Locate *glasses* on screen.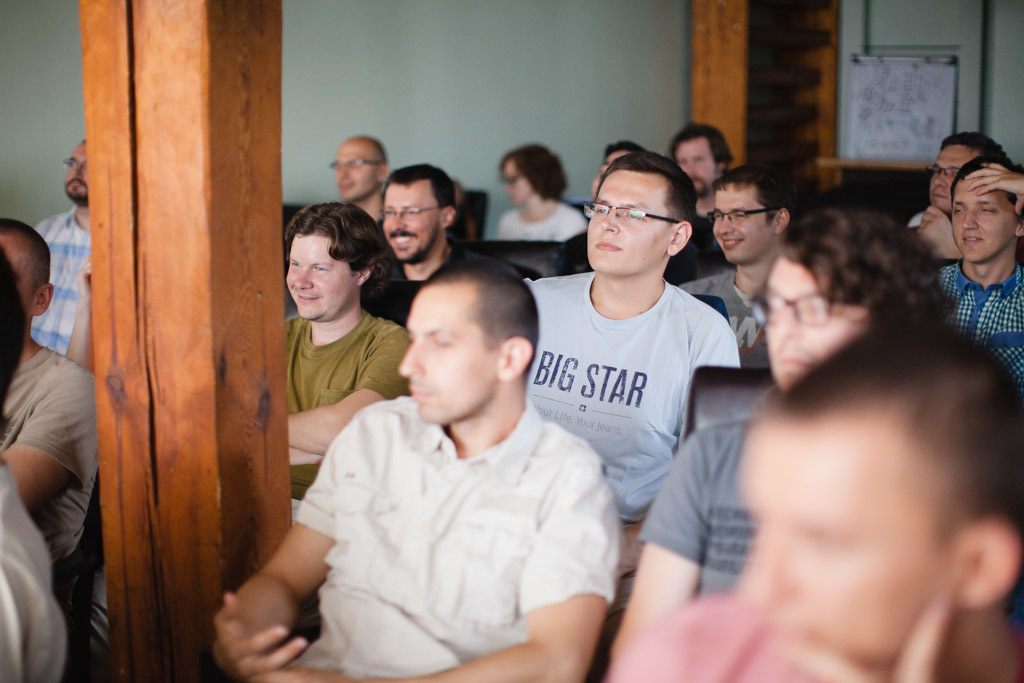
On screen at 498/173/521/183.
